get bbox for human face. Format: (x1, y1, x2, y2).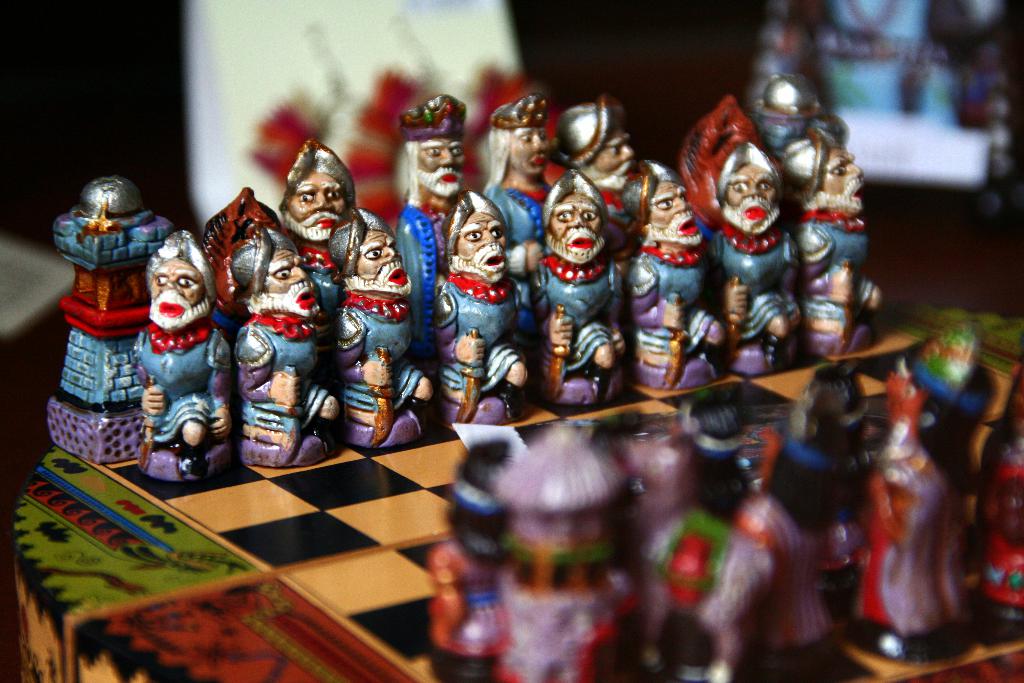
(419, 144, 465, 199).
